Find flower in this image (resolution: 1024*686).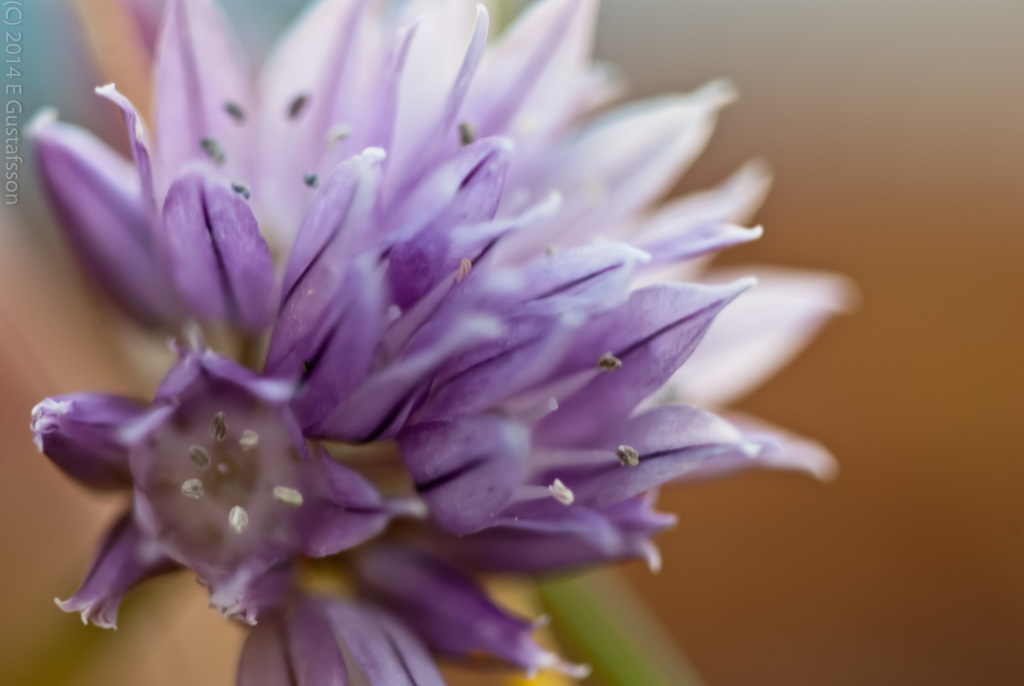
l=35, t=0, r=884, b=685.
